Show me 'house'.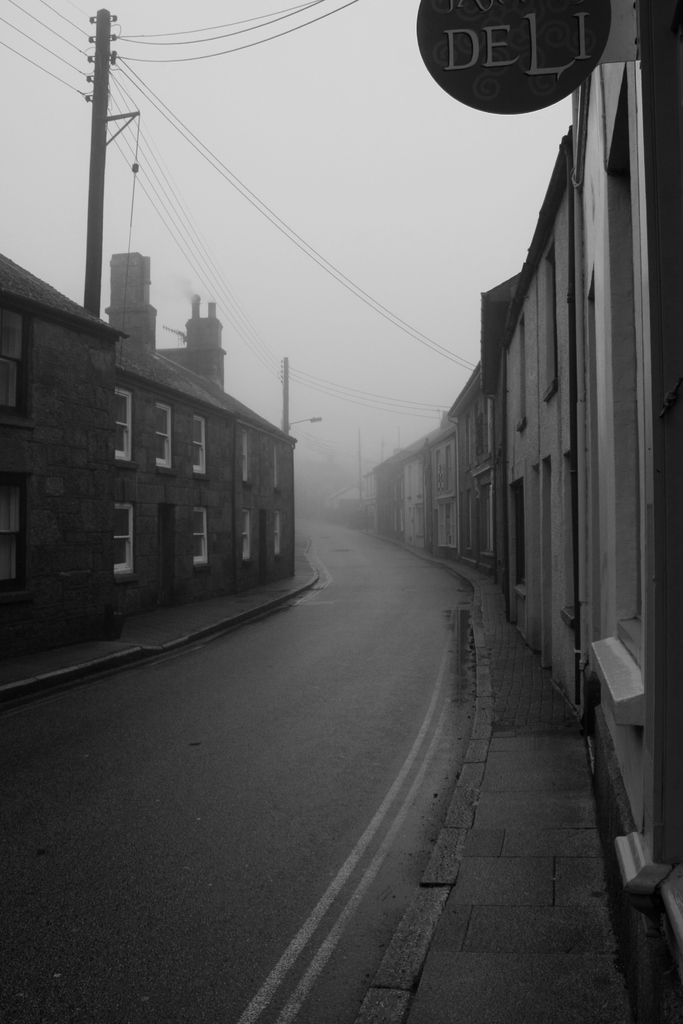
'house' is here: x1=500, y1=0, x2=682, y2=1018.
